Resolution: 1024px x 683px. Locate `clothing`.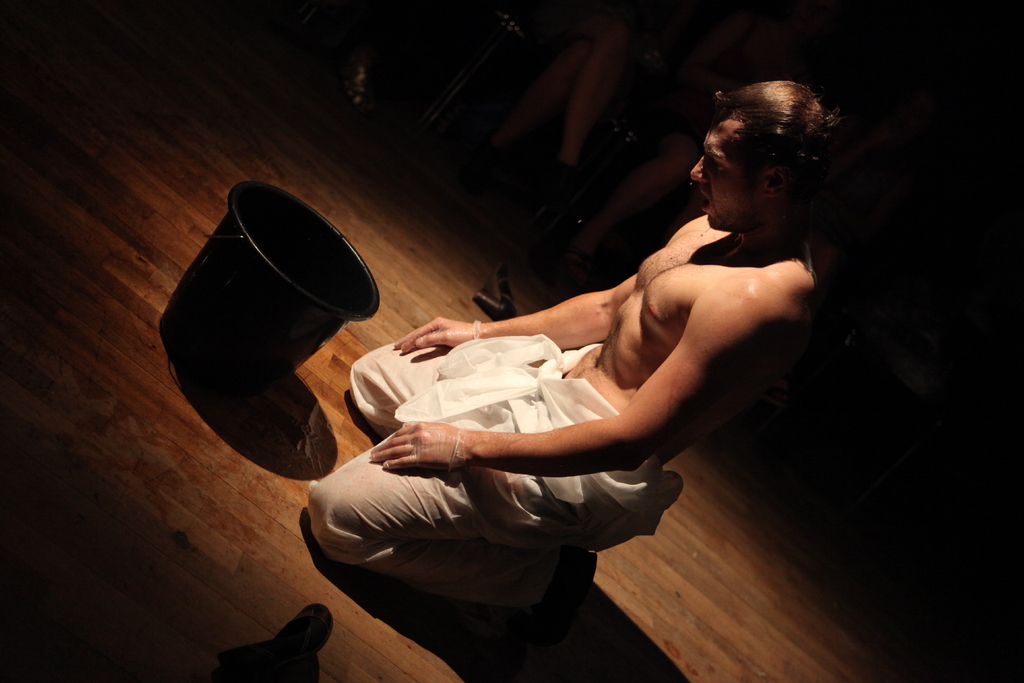
[306,340,682,606].
